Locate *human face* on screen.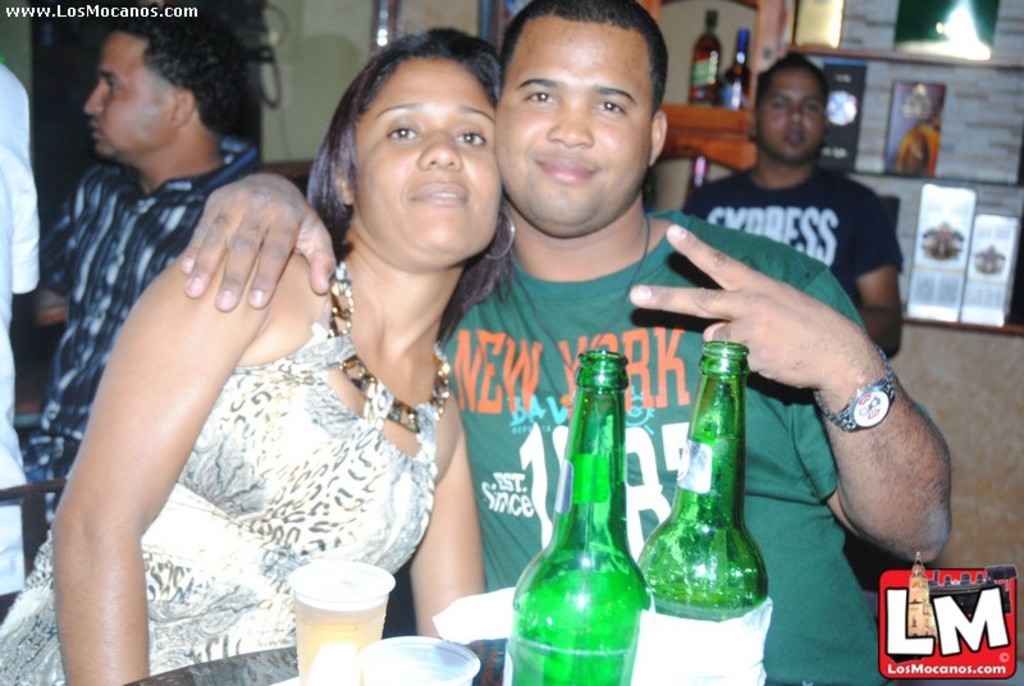
On screen at Rect(493, 17, 653, 225).
